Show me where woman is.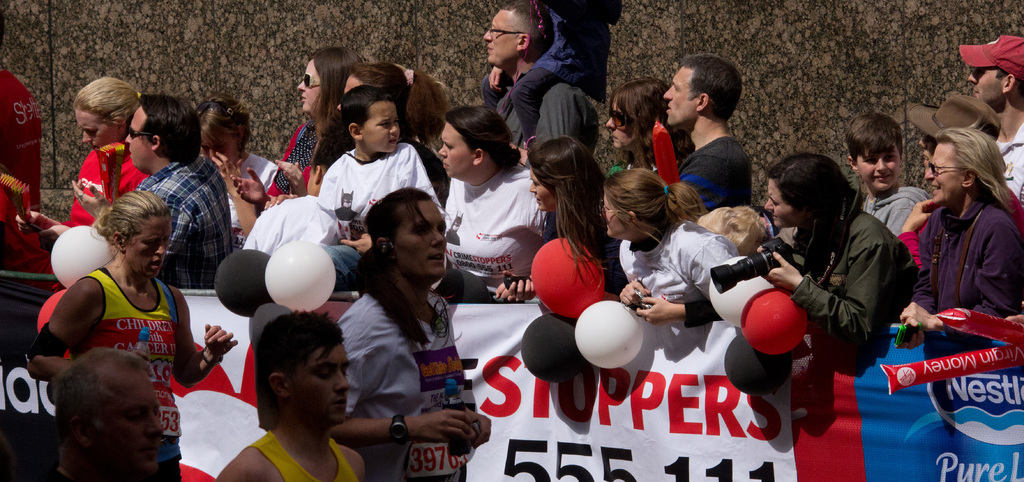
woman is at (909,112,1020,354).
